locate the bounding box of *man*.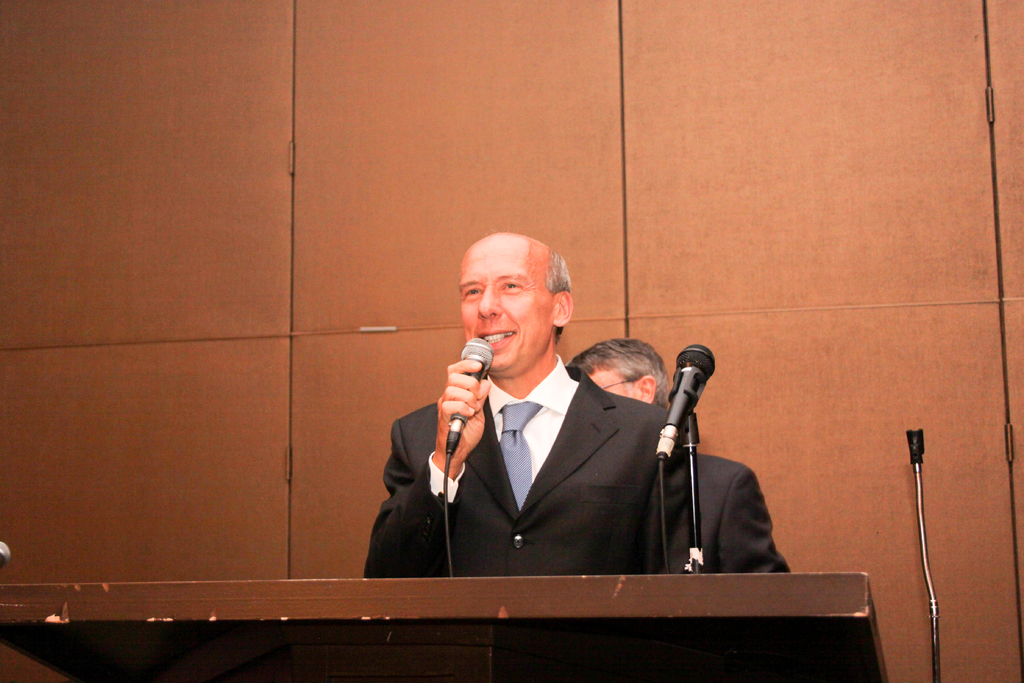
Bounding box: (x1=352, y1=241, x2=627, y2=599).
